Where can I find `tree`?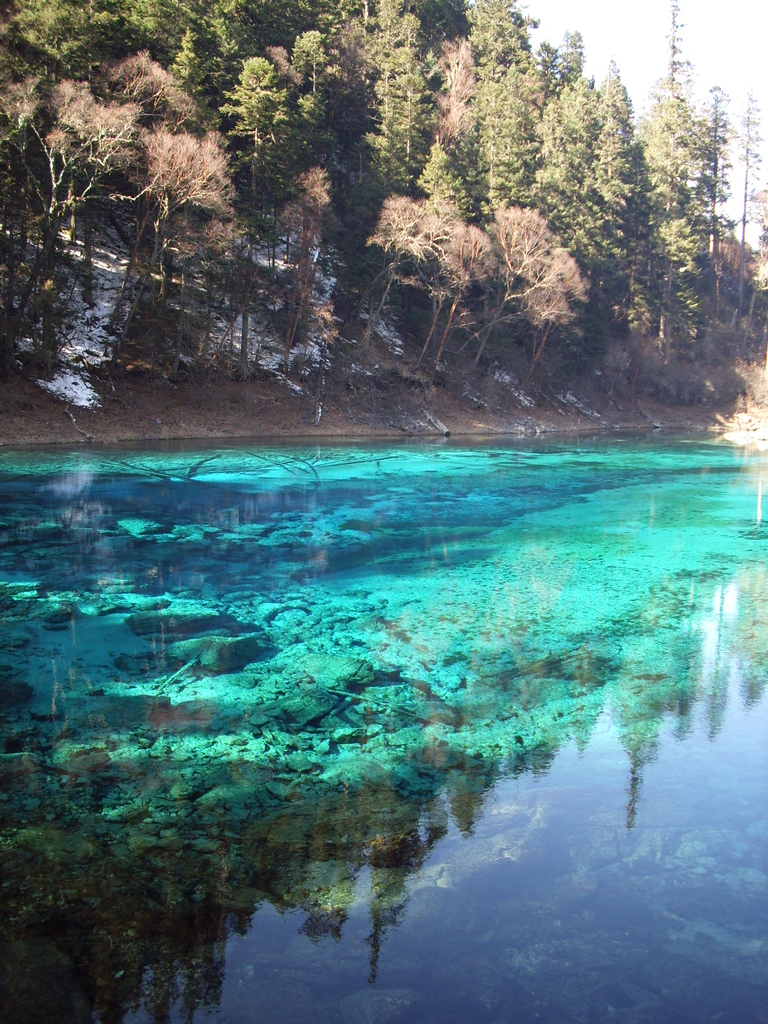
You can find it at crop(339, 0, 431, 70).
